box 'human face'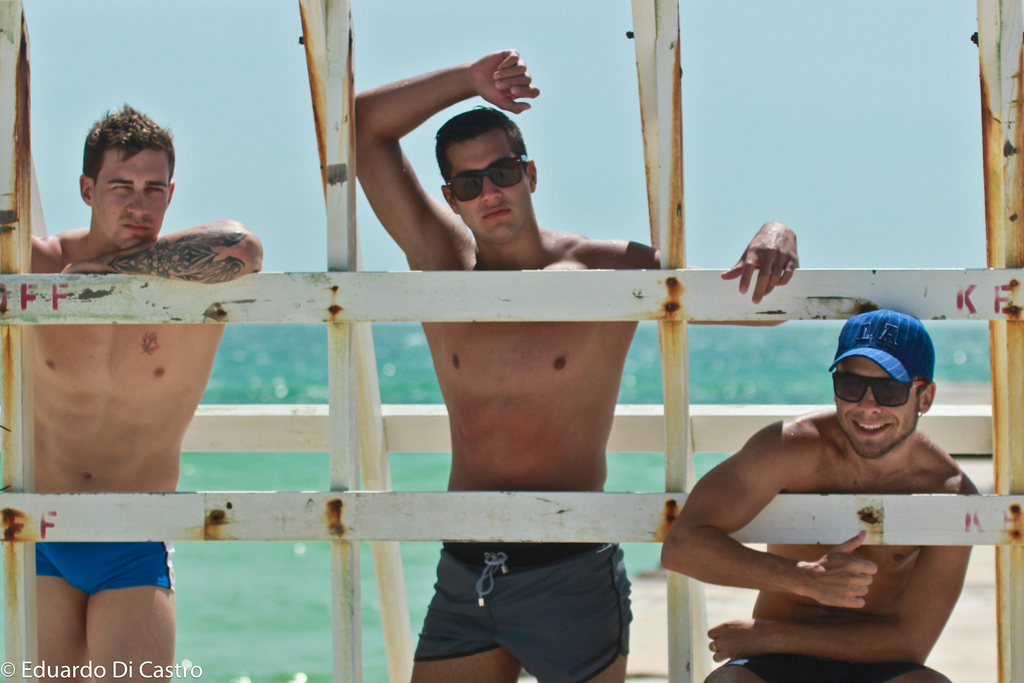
crop(452, 122, 524, 243)
